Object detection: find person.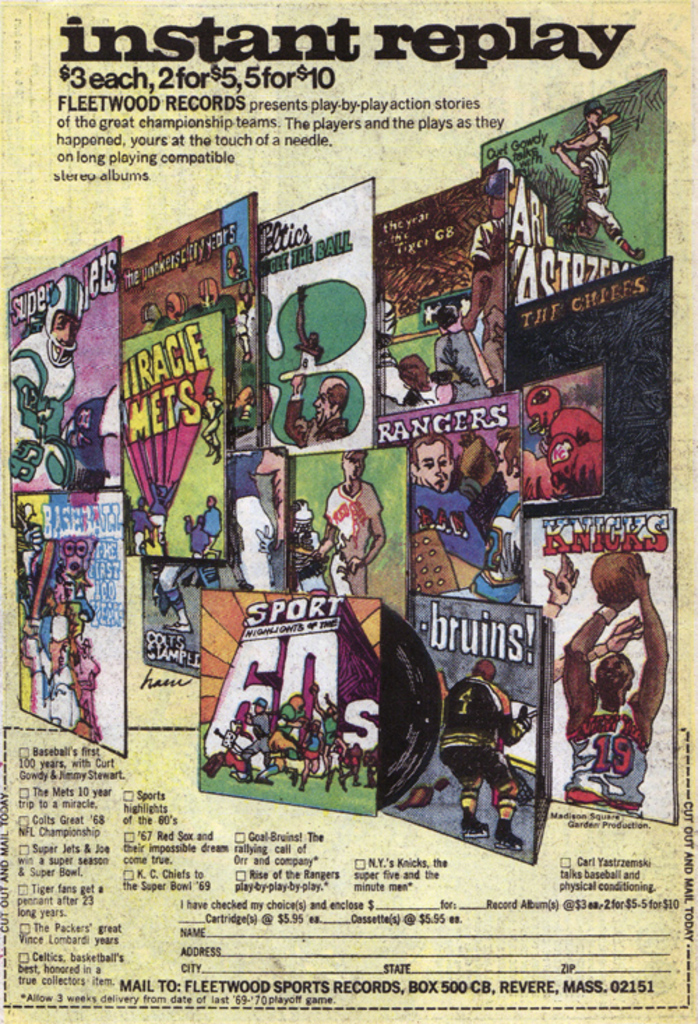
locate(565, 576, 681, 820).
